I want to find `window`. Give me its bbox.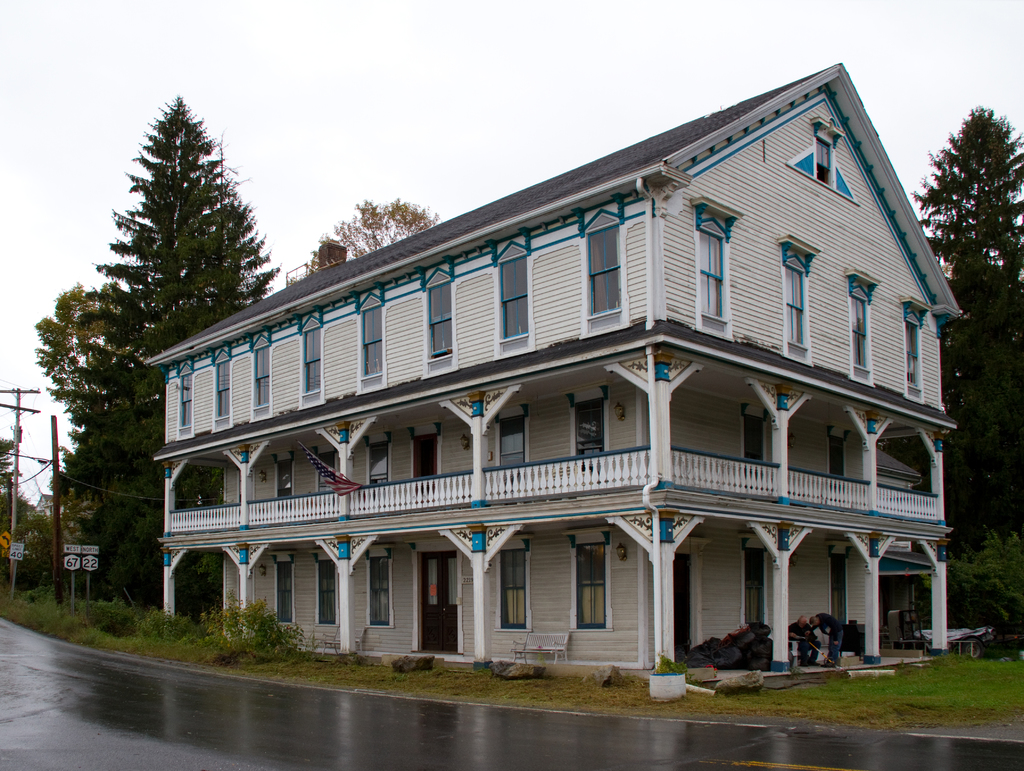
743,553,760,628.
